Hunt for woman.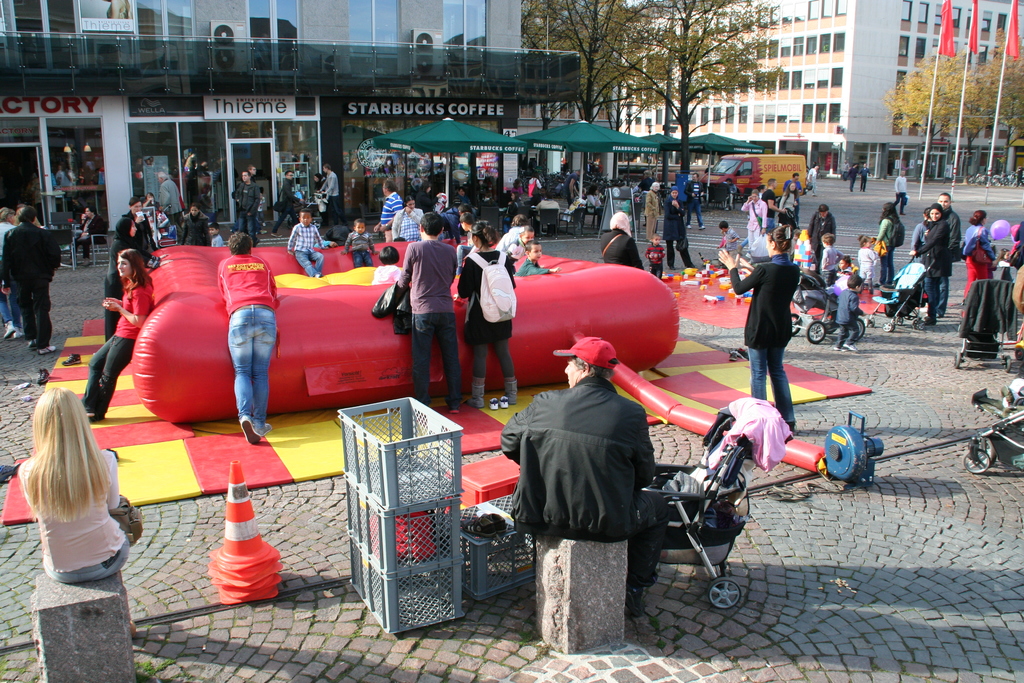
Hunted down at 601 215 644 267.
